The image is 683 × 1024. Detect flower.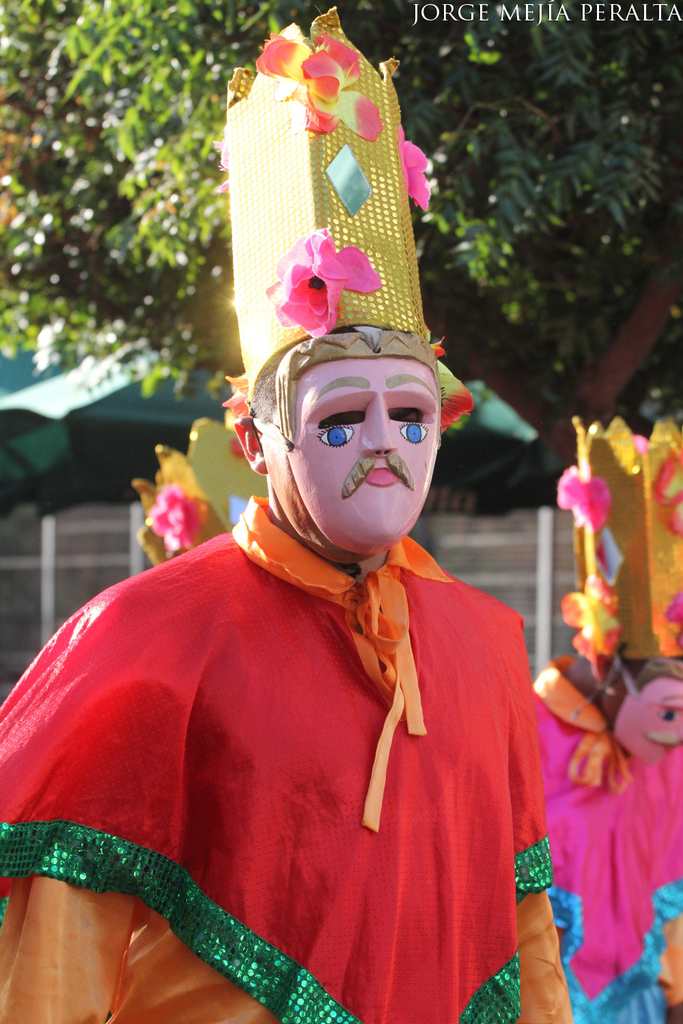
Detection: box(263, 223, 378, 340).
